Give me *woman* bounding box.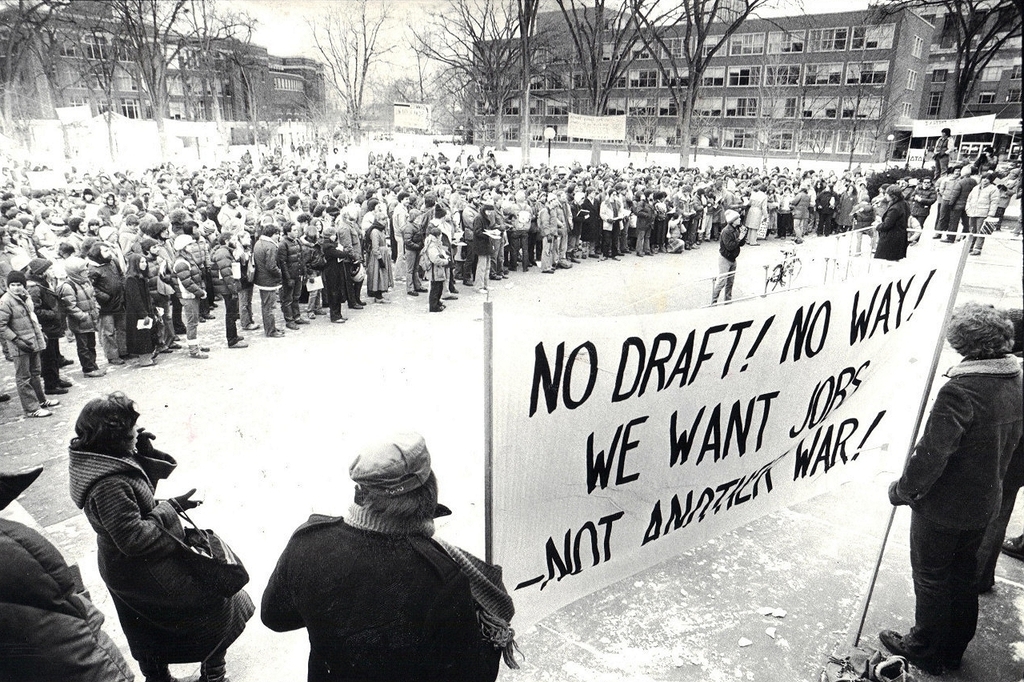
<box>50,378,263,681</box>.
